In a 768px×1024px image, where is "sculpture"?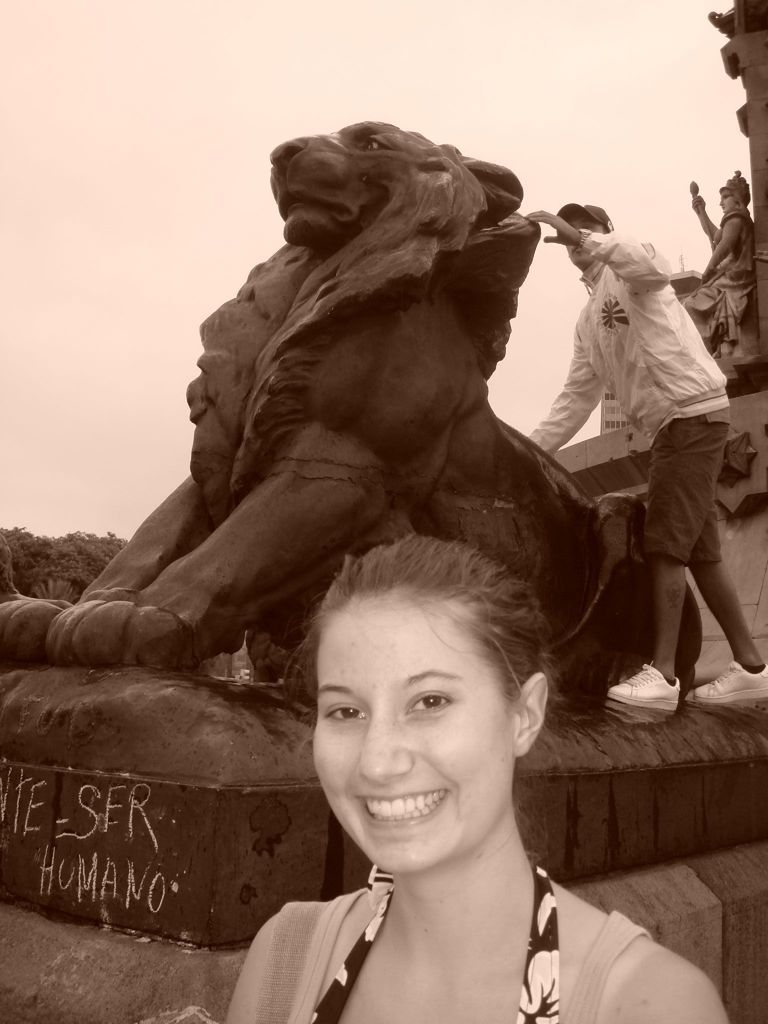
684 168 756 359.
